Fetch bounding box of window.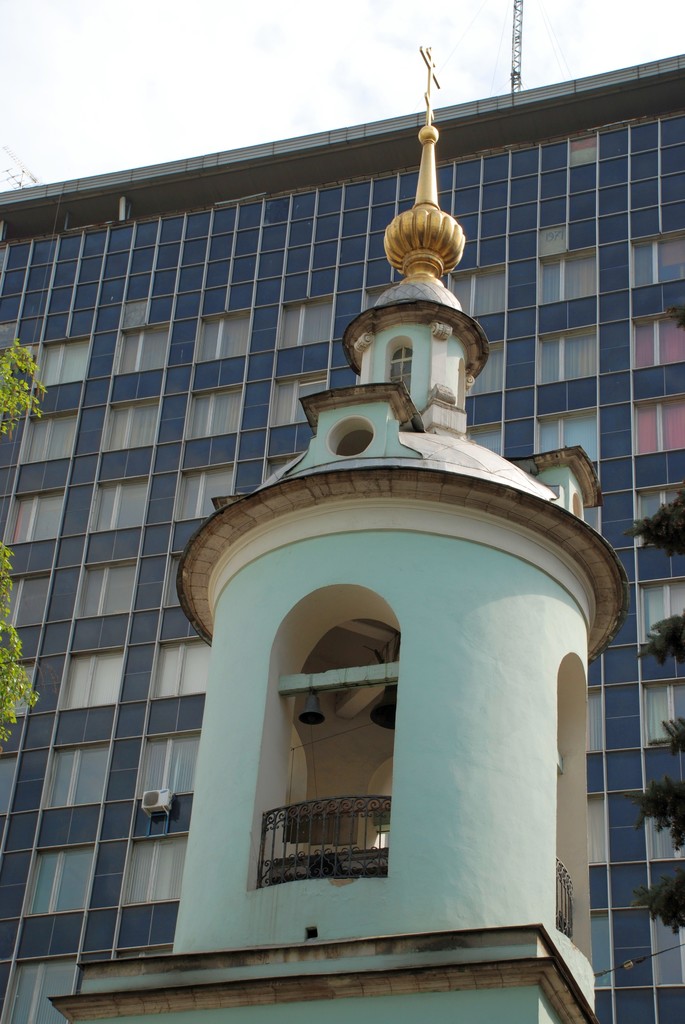
Bbox: 466, 420, 503, 455.
